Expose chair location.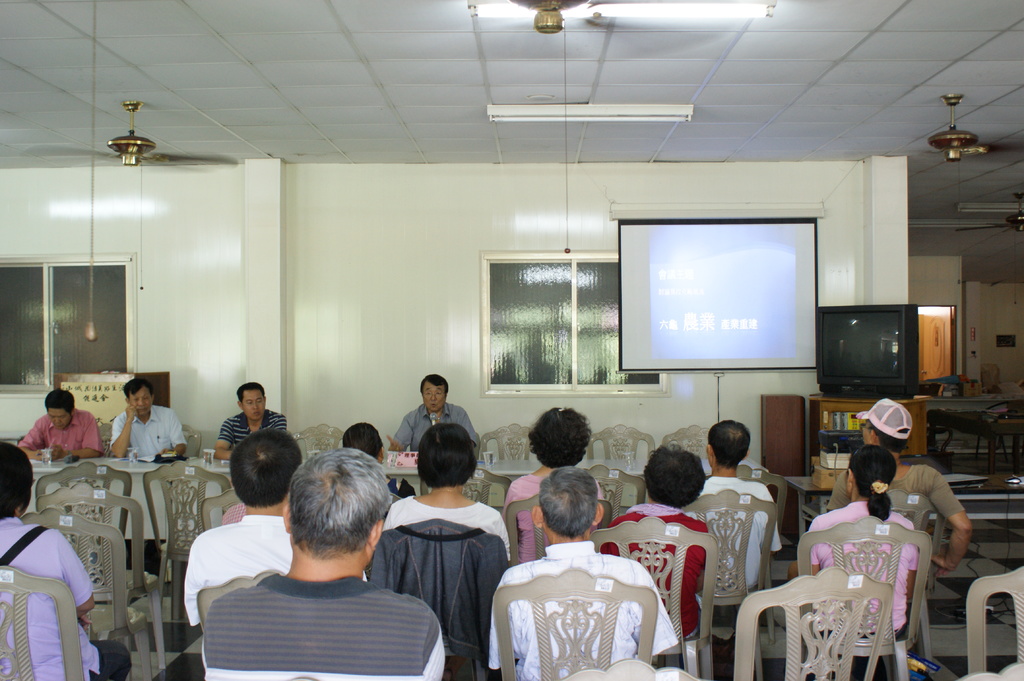
Exposed at box=[367, 517, 509, 680].
